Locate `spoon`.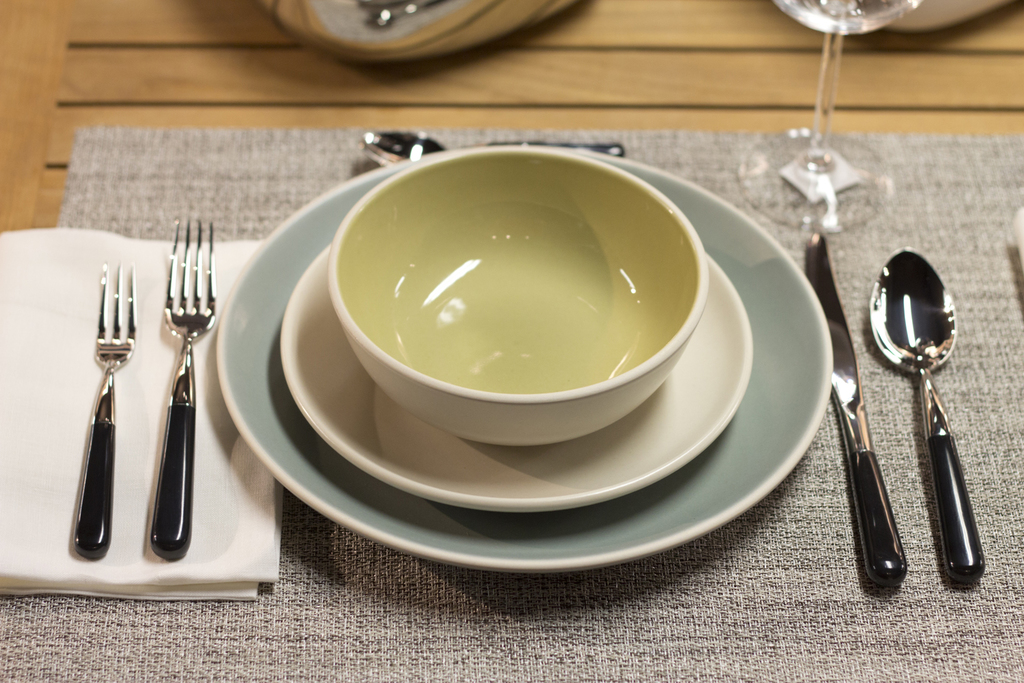
Bounding box: <region>869, 245, 985, 587</region>.
